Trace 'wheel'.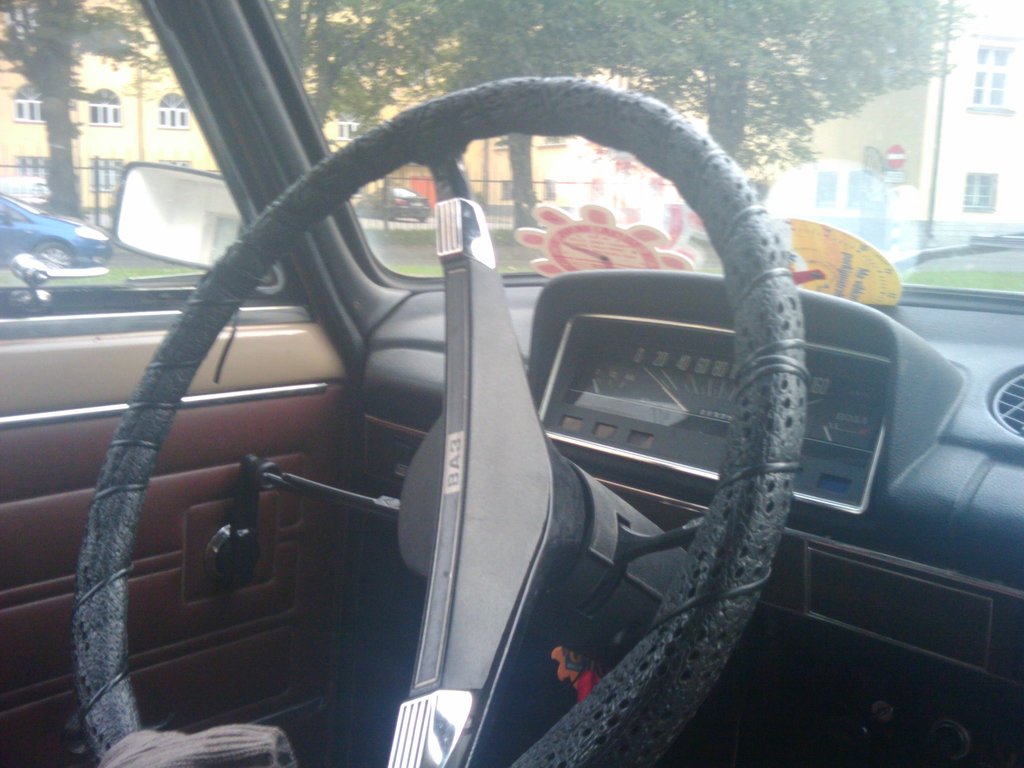
Traced to bbox=[27, 241, 76, 271].
